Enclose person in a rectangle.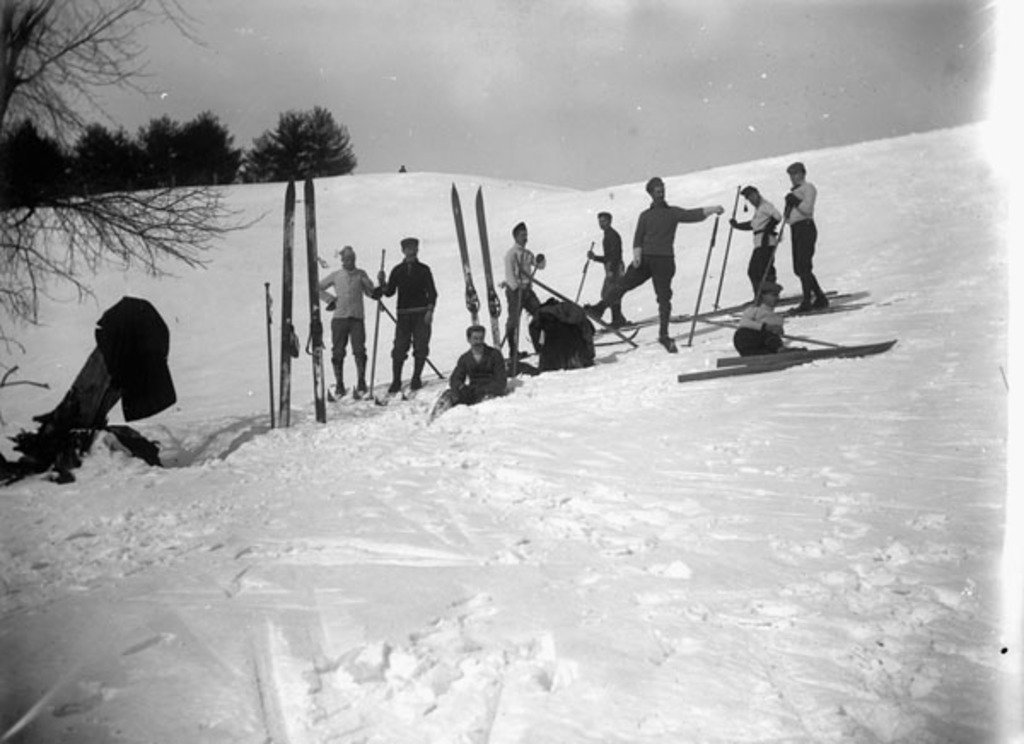
<region>783, 157, 829, 312</region>.
